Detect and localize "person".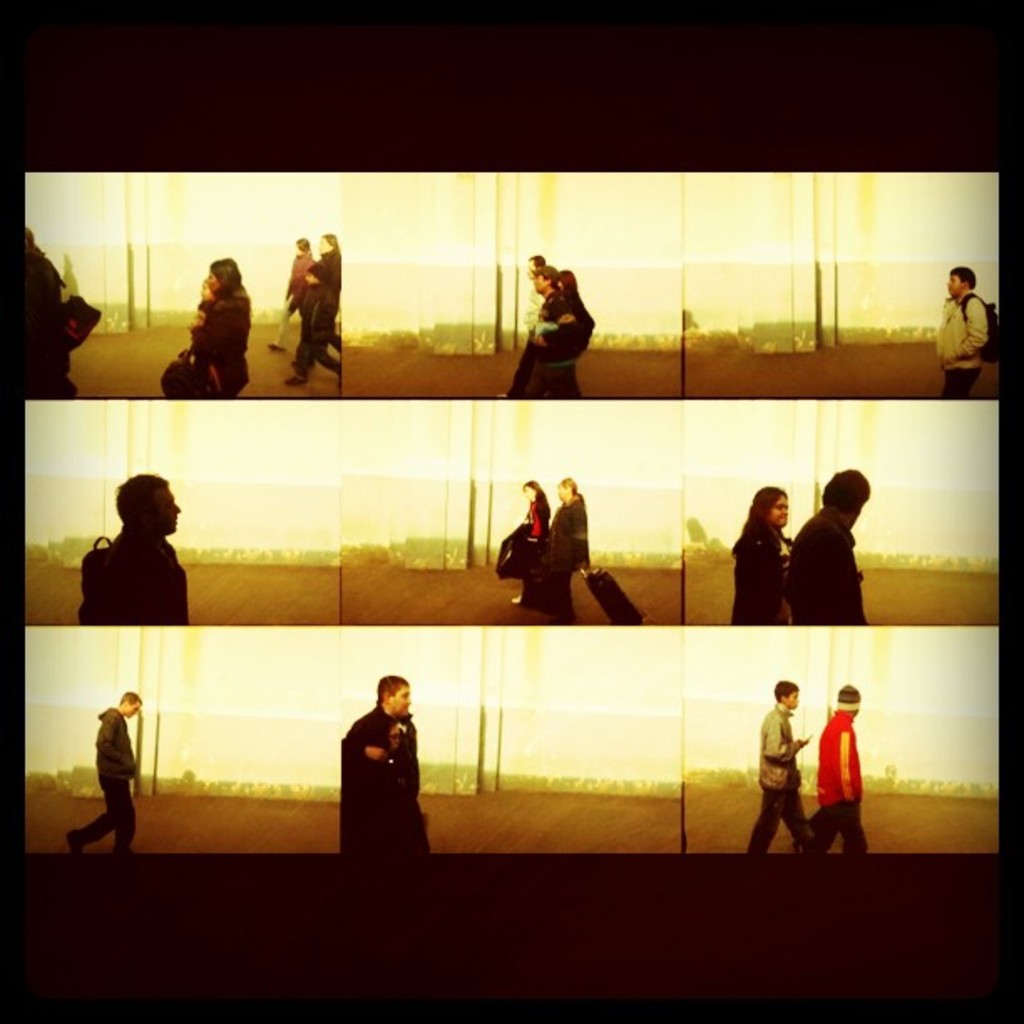
Localized at <bbox>745, 668, 817, 852</bbox>.
